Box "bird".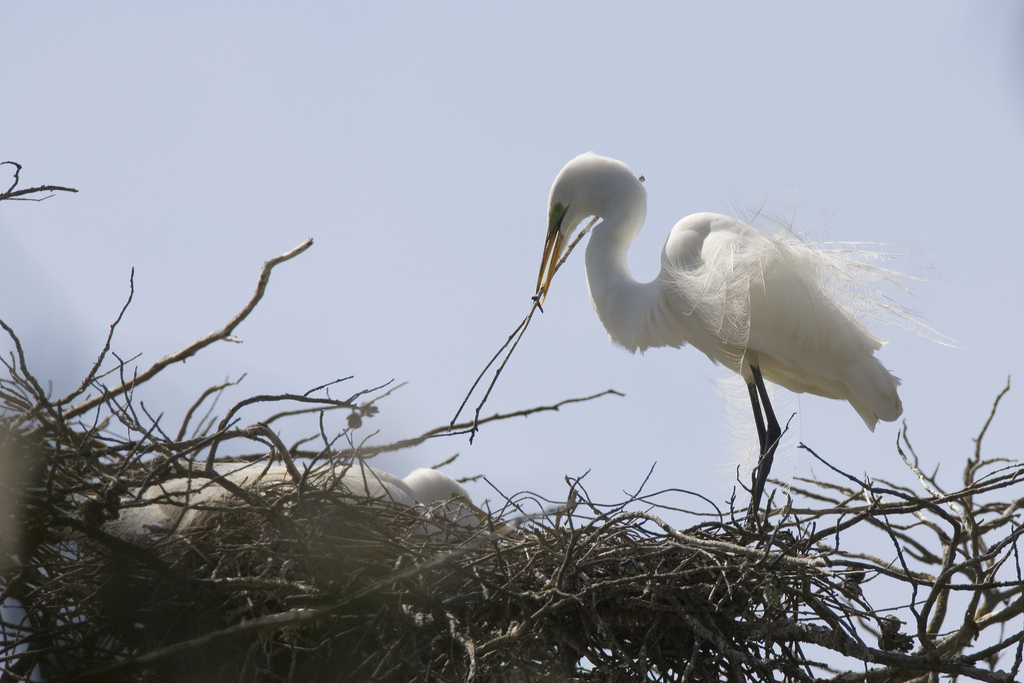
l=100, t=456, r=532, b=552.
